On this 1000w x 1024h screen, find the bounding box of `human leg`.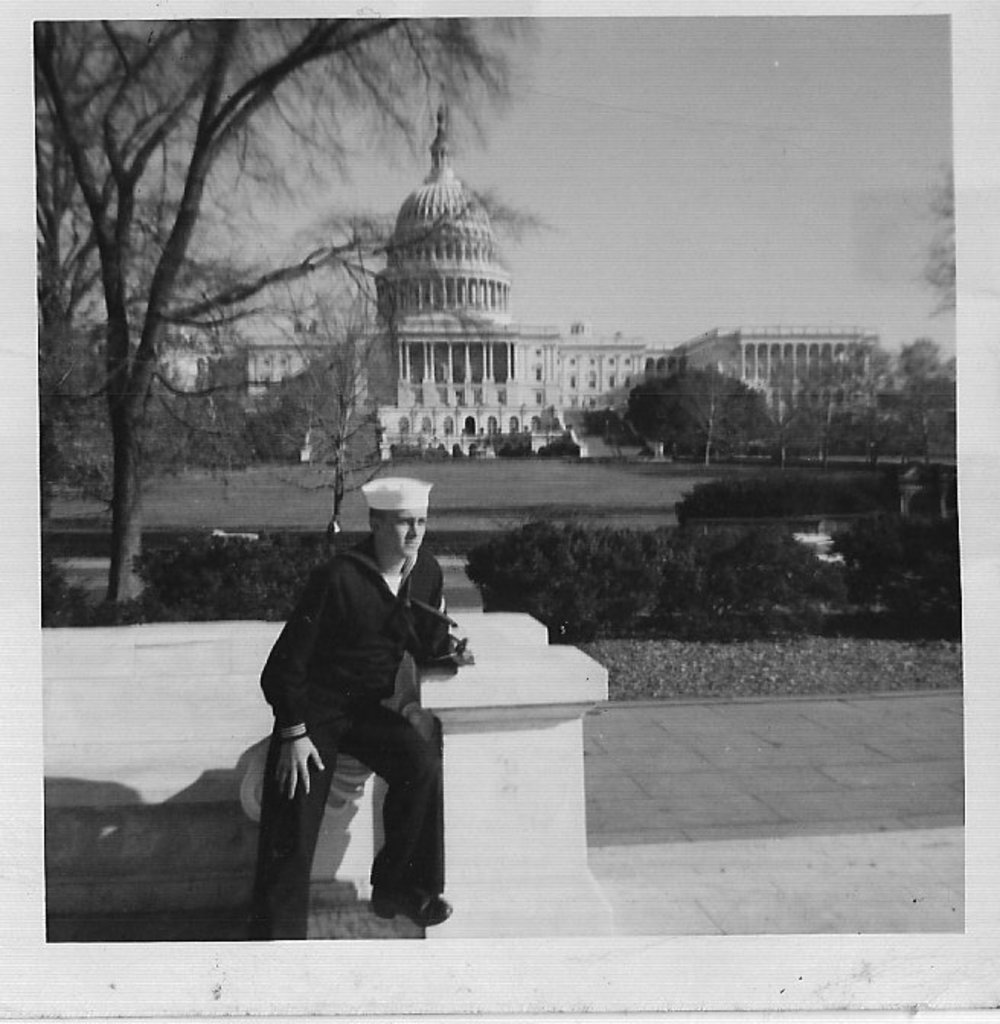
Bounding box: left=232, top=712, right=326, bottom=945.
